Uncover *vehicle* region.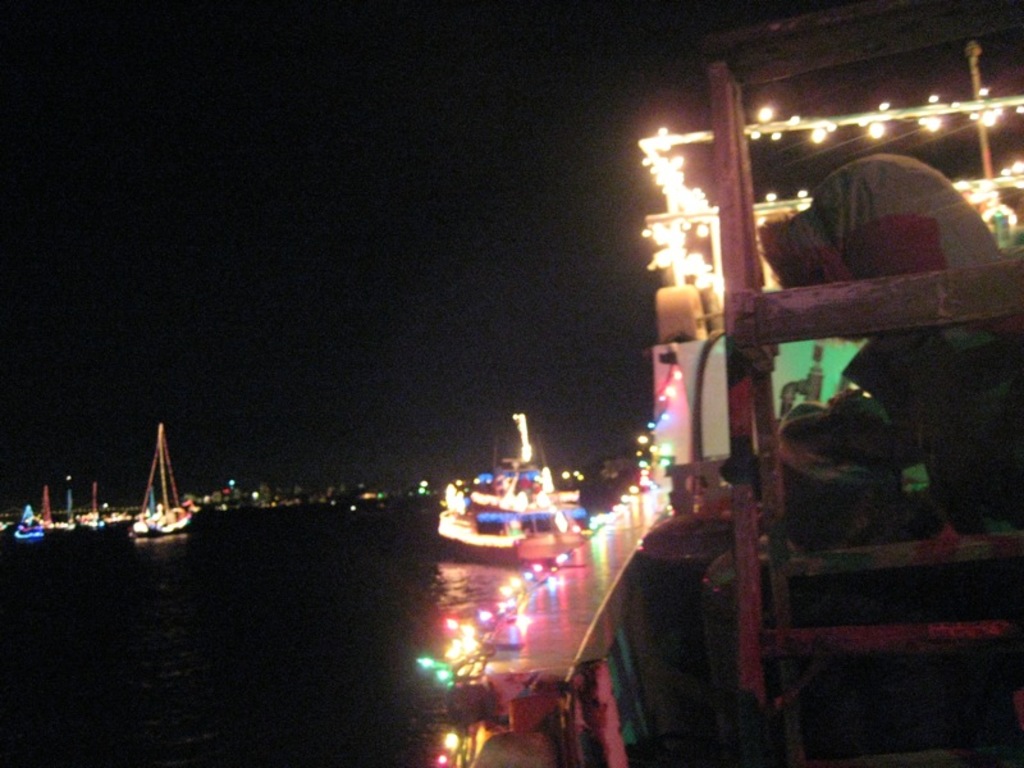
Uncovered: x1=431 y1=457 x2=584 y2=556.
